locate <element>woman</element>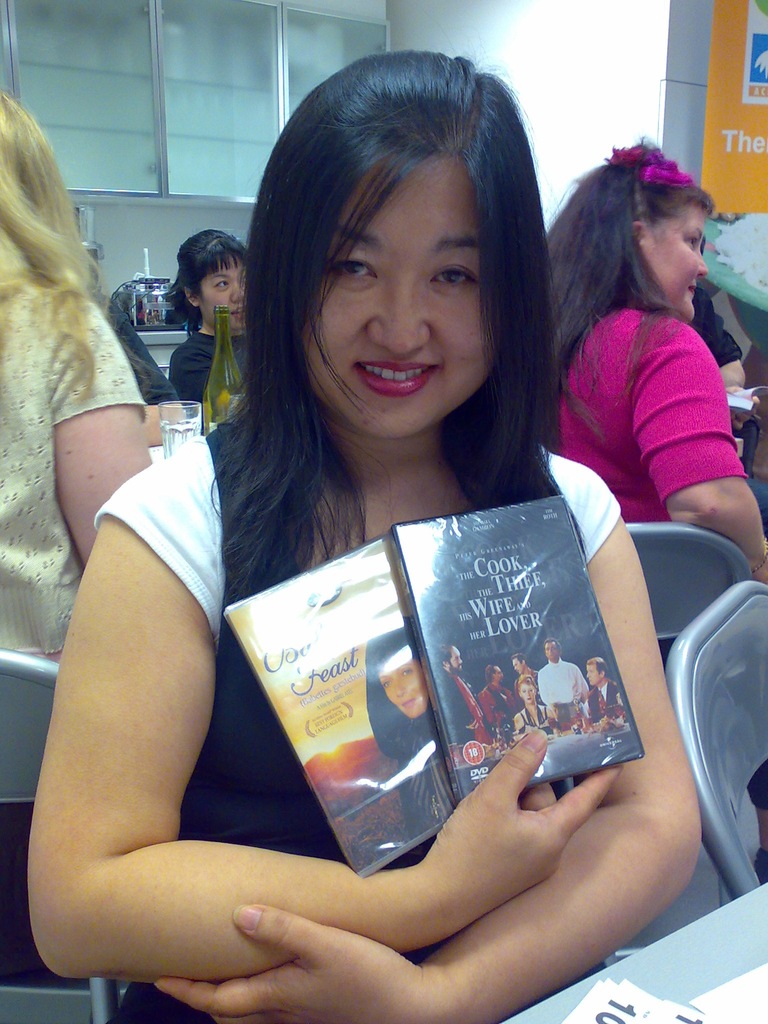
513, 672, 565, 740
